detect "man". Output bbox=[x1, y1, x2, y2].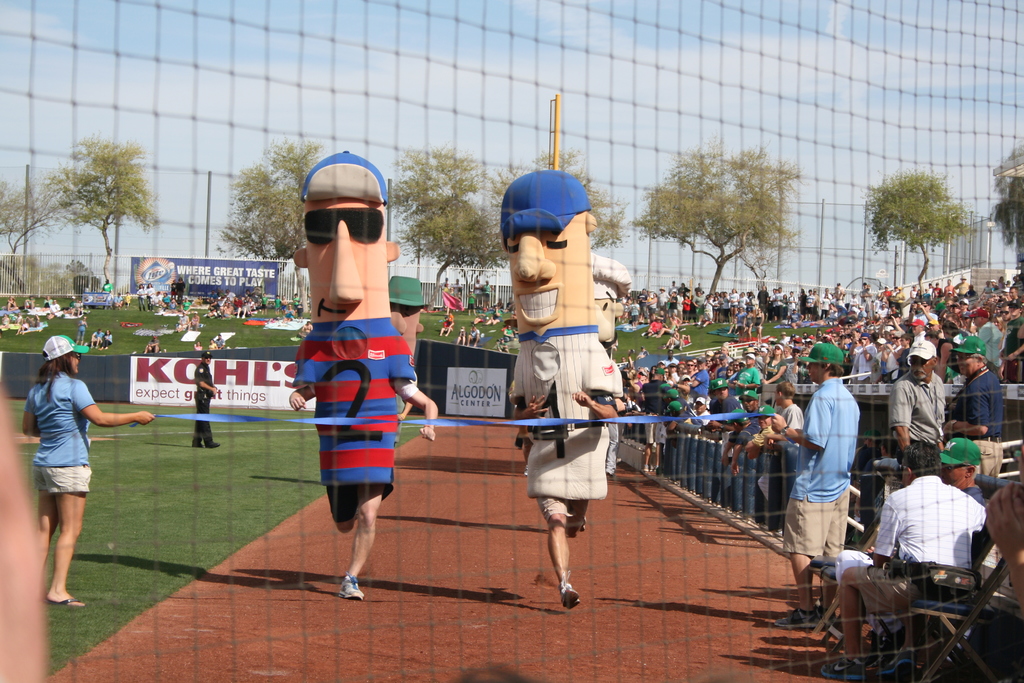
bbox=[591, 247, 632, 363].
